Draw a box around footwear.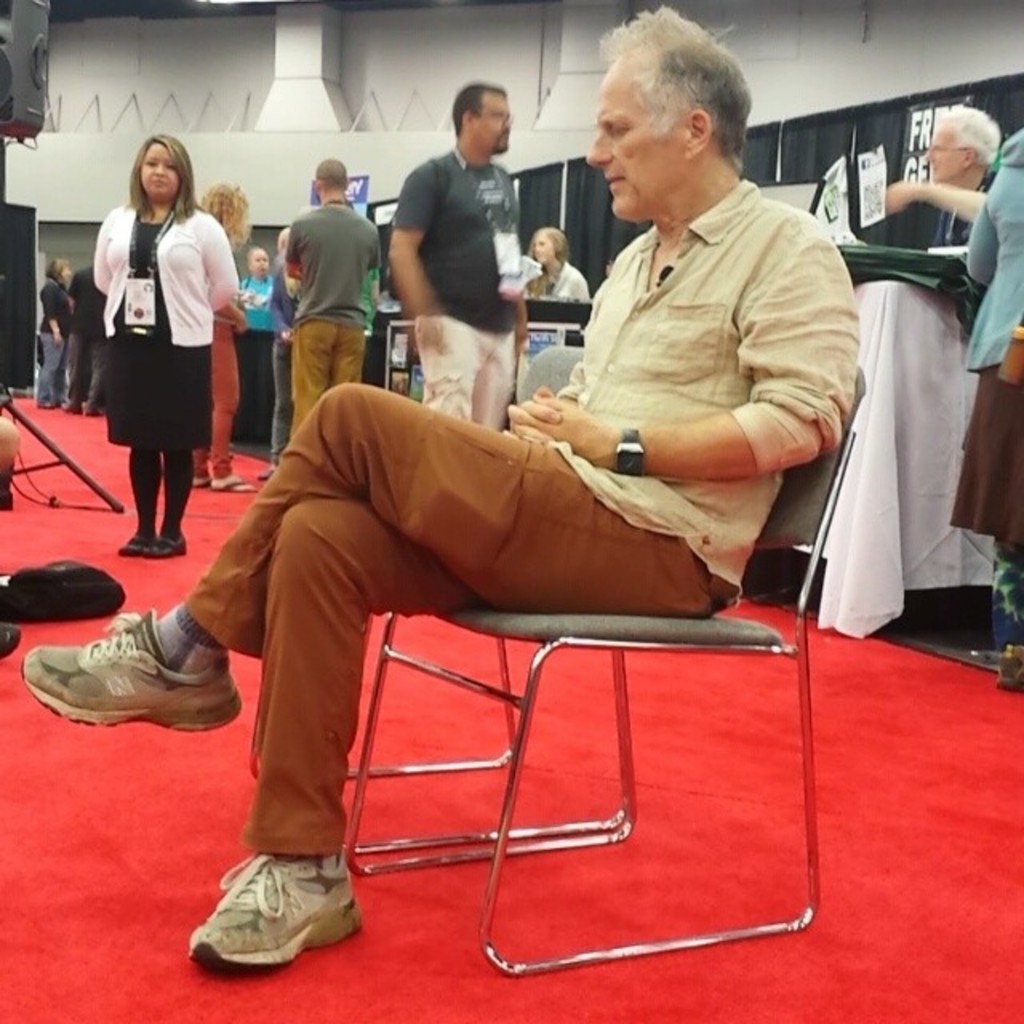
(123, 530, 186, 557).
